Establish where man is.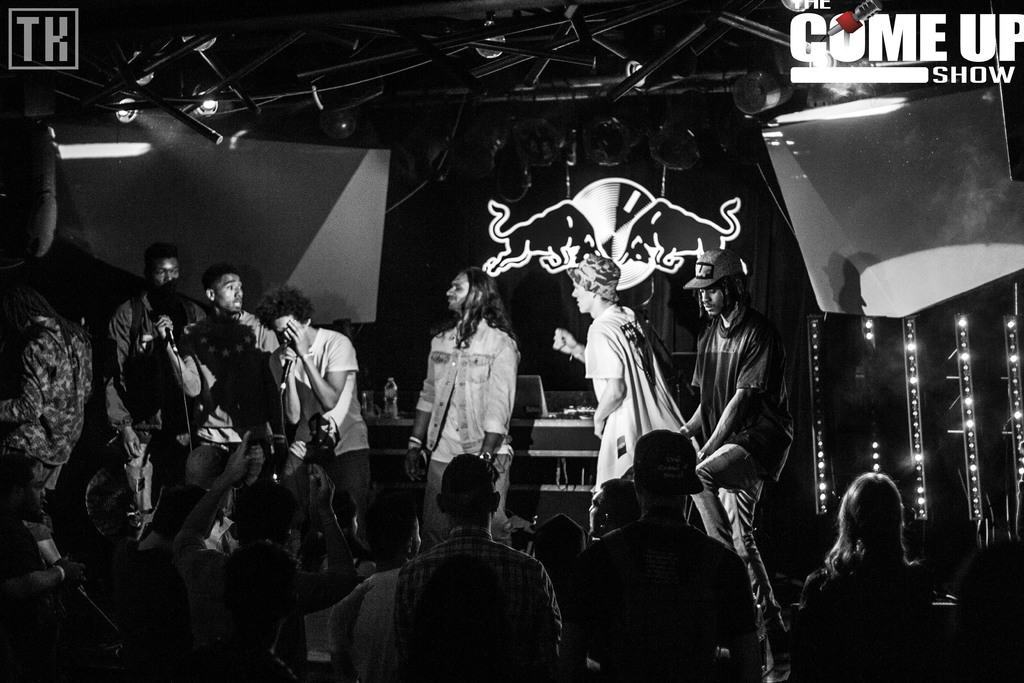
Established at [x1=255, y1=288, x2=382, y2=565].
